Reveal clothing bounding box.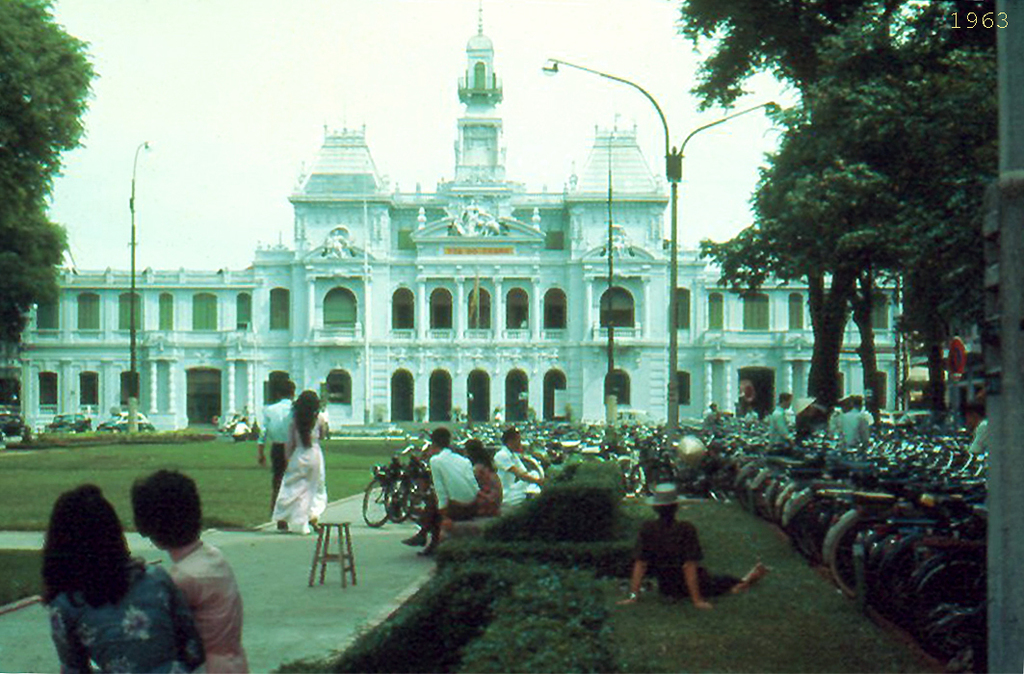
Revealed: region(260, 398, 292, 530).
